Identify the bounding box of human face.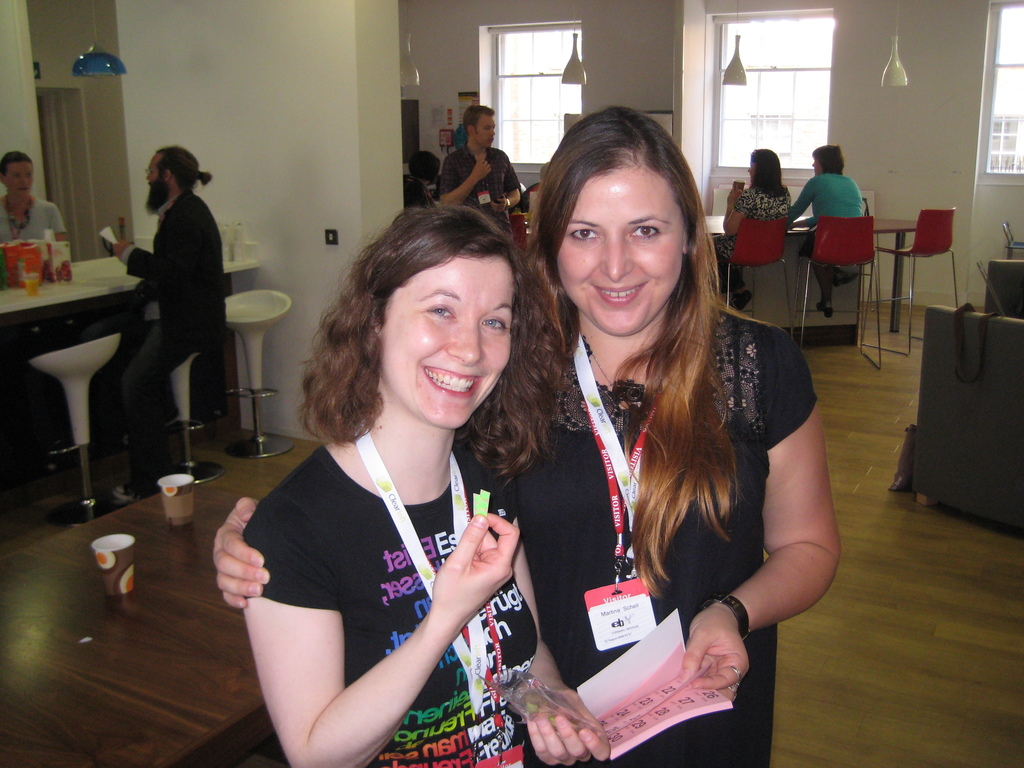
select_region(476, 118, 497, 151).
